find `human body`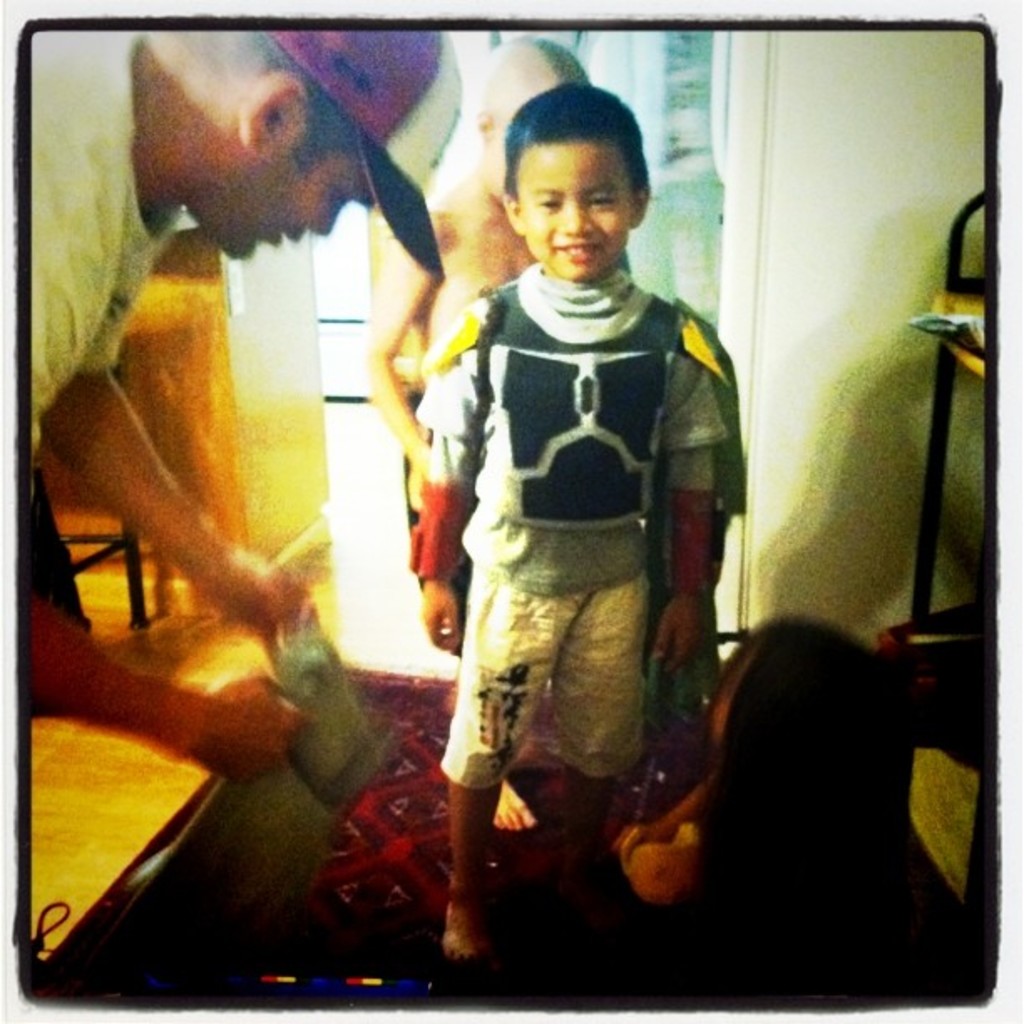
410/154/736/942
